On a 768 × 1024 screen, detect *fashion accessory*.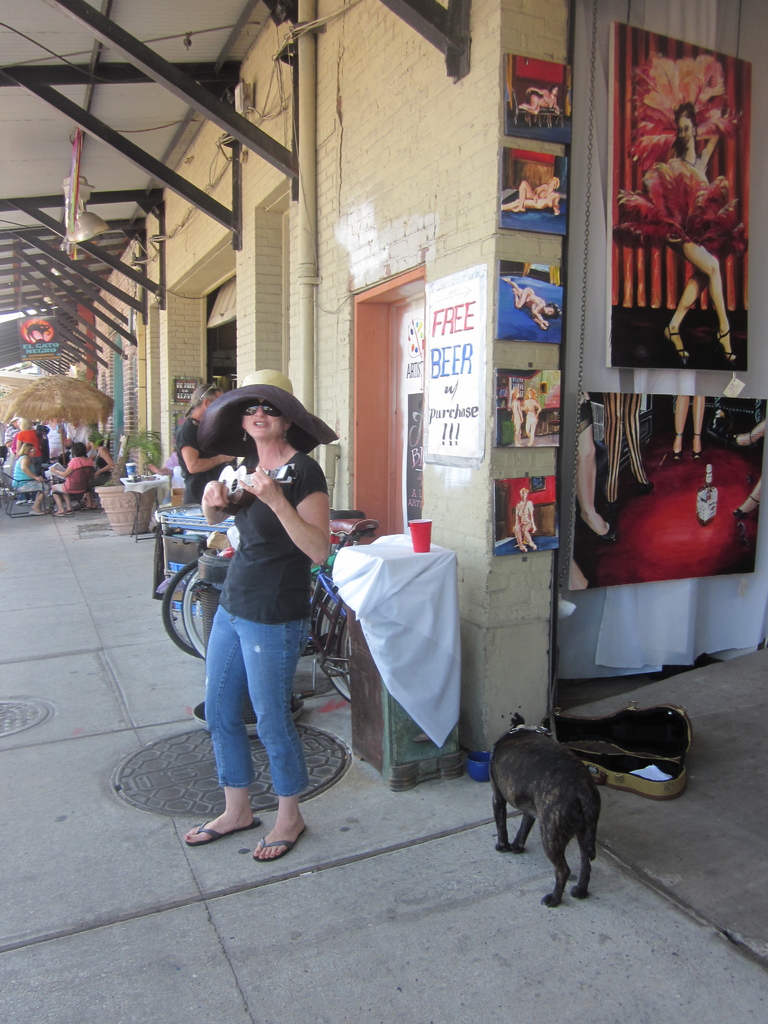
193,367,335,455.
